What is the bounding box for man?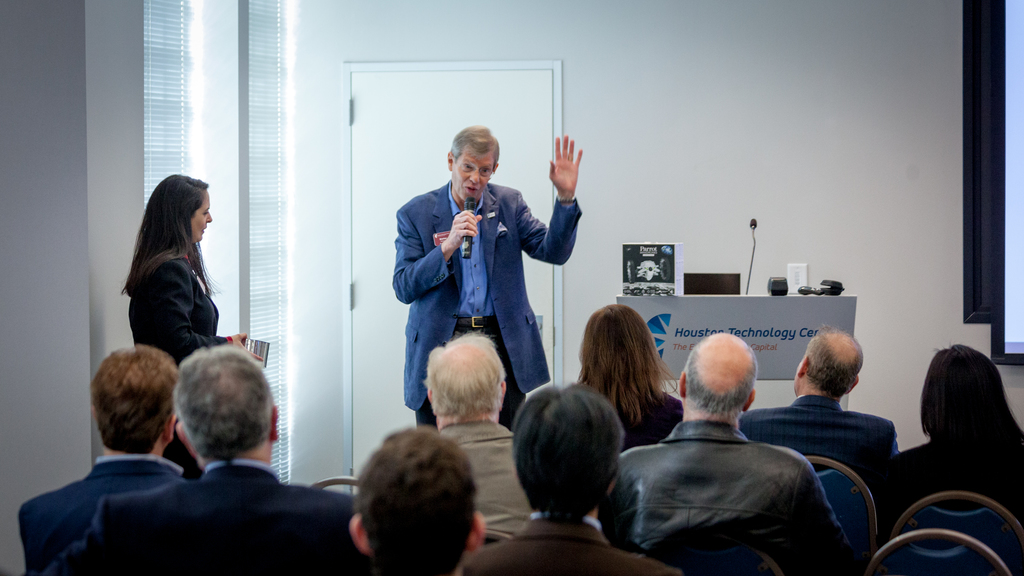
bbox=(45, 349, 358, 575).
